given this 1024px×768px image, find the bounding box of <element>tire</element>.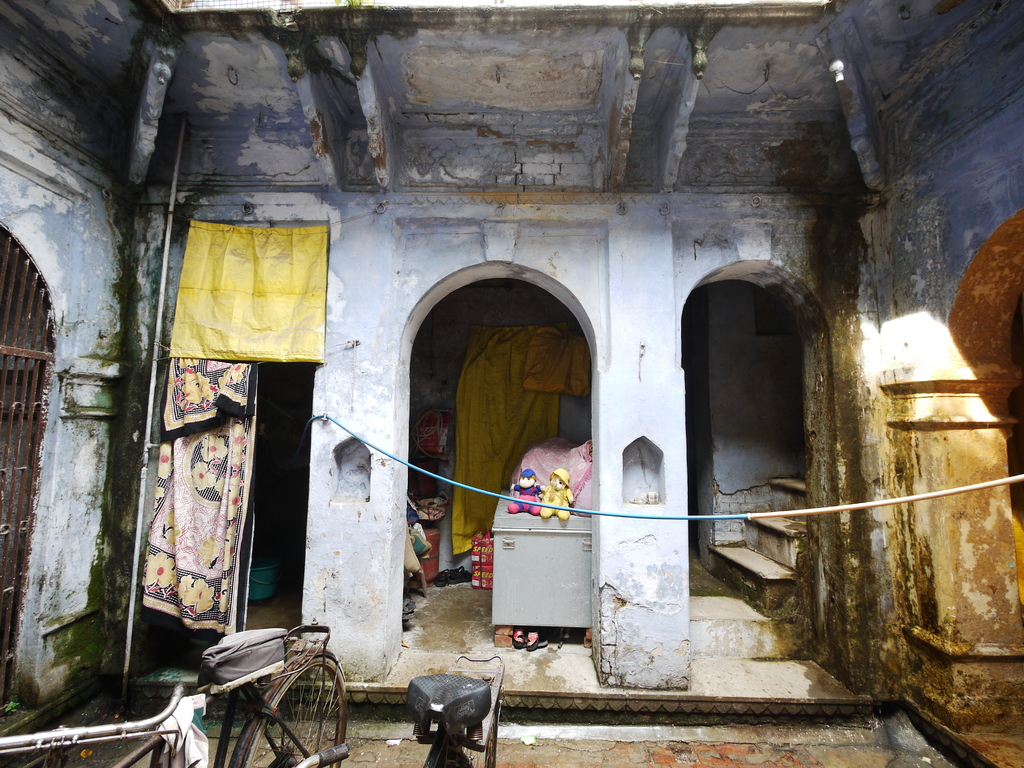
Rect(242, 655, 348, 767).
